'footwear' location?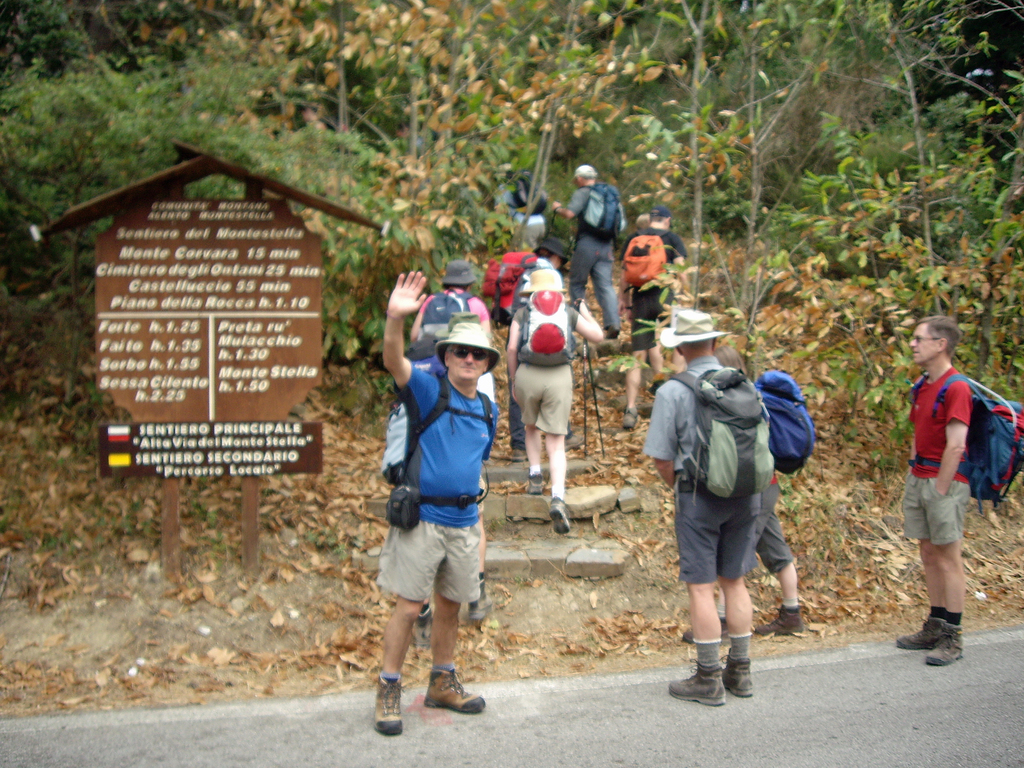
(x1=896, y1=614, x2=943, y2=646)
